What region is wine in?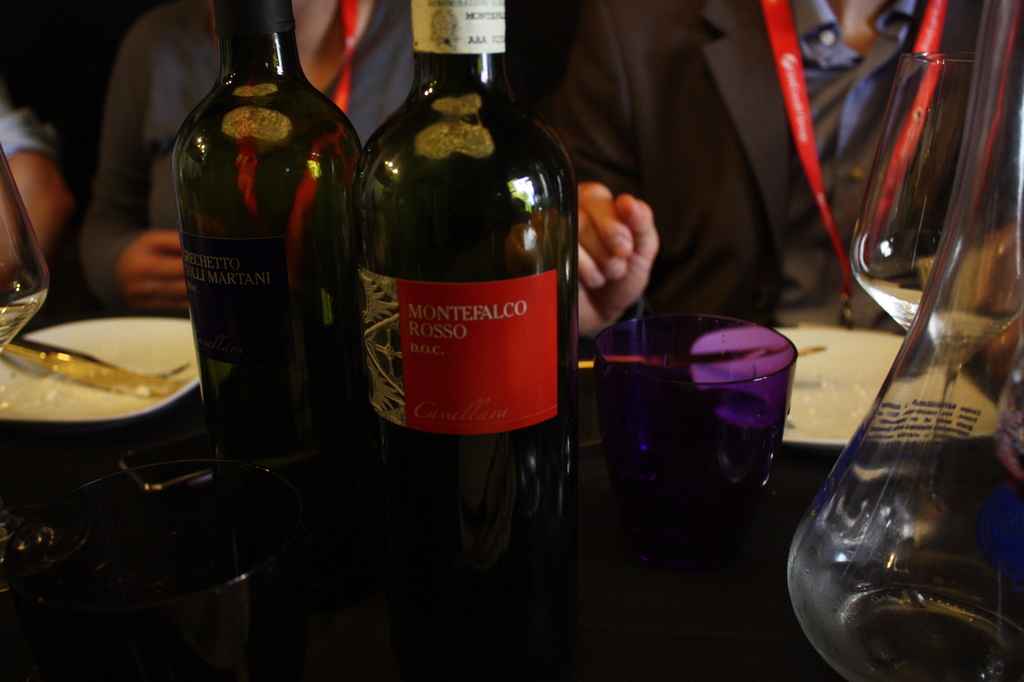
locate(168, 0, 363, 527).
